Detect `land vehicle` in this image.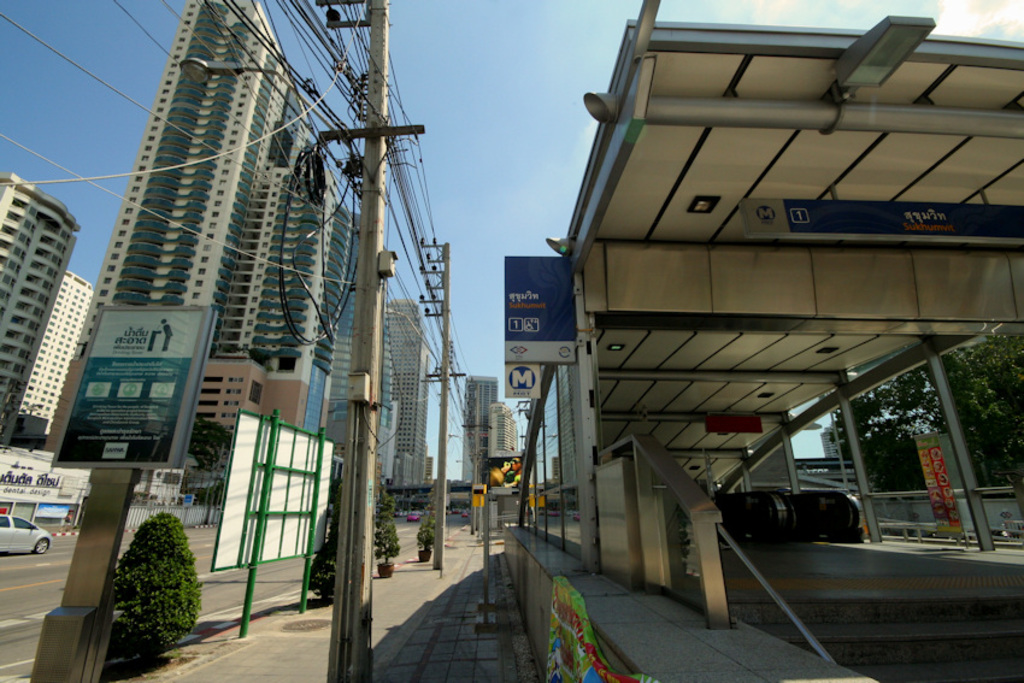
Detection: crop(0, 513, 52, 554).
